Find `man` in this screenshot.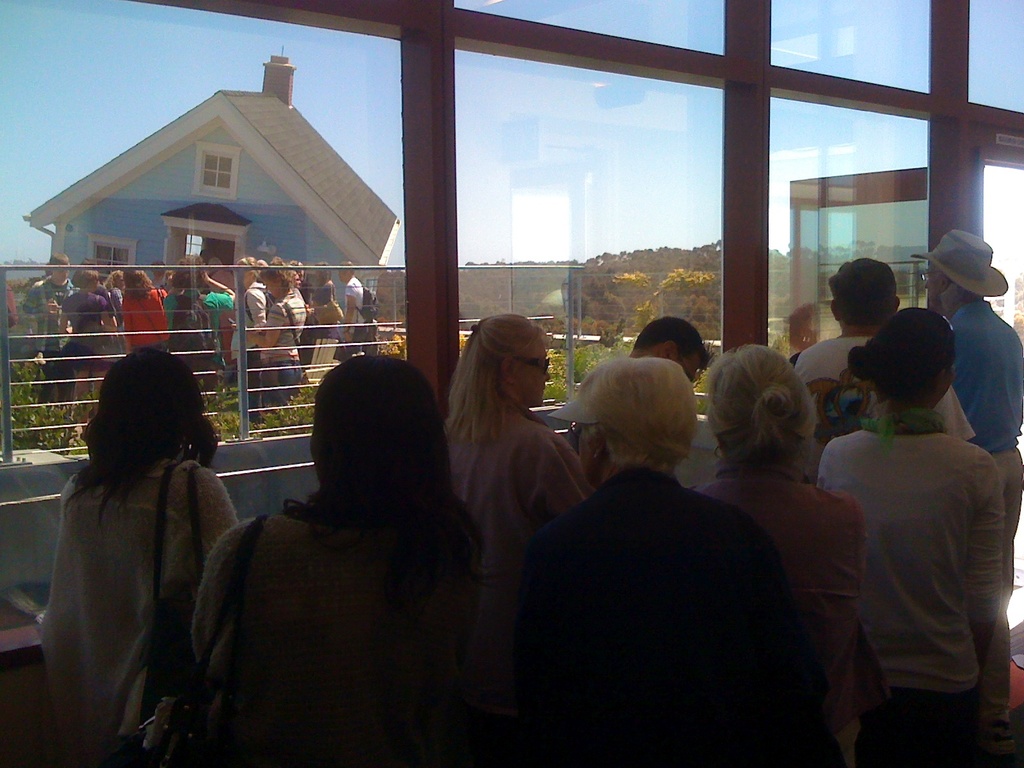
The bounding box for `man` is <box>502,330,831,751</box>.
